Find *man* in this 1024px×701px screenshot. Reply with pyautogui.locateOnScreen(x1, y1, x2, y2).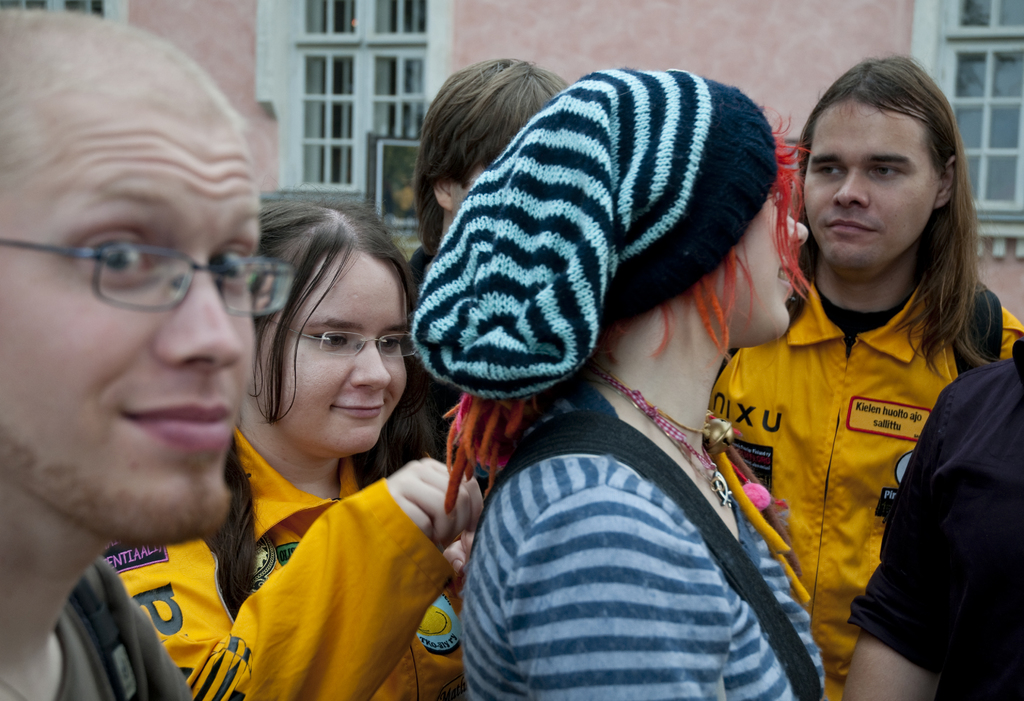
pyautogui.locateOnScreen(0, 36, 287, 692).
